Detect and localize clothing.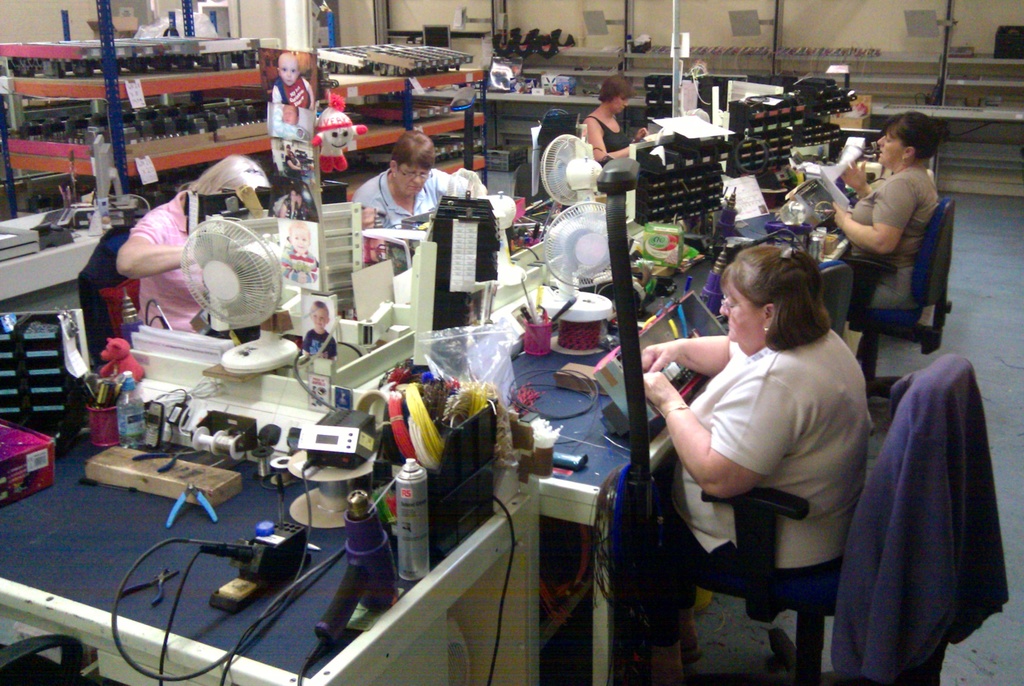
Localized at [281,245,320,282].
